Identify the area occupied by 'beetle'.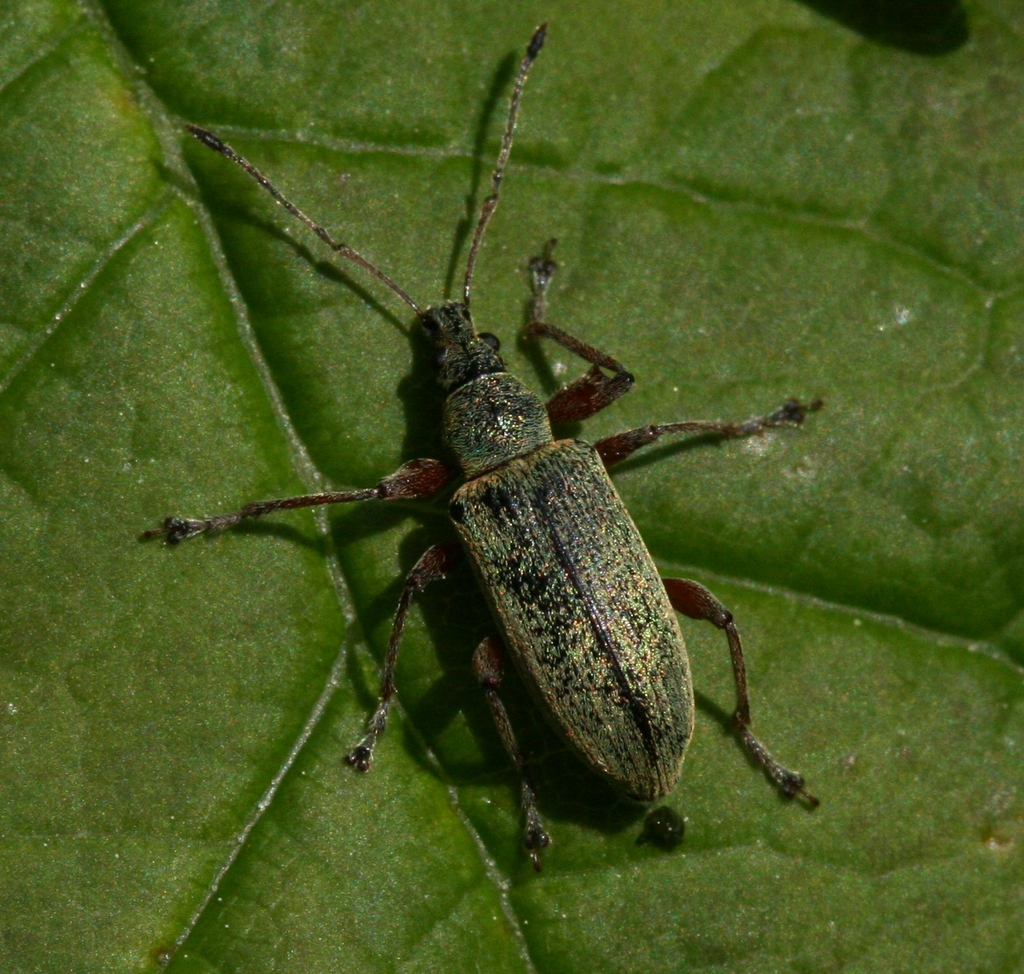
Area: locate(120, 24, 888, 925).
